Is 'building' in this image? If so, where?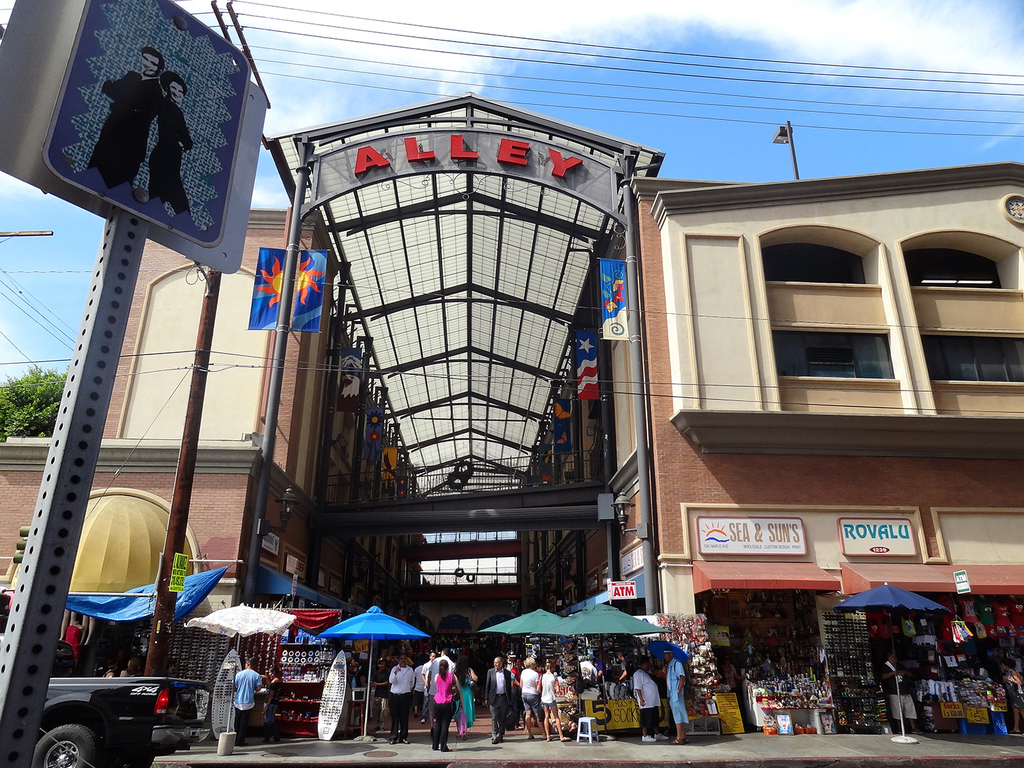
Yes, at {"left": 0, "top": 84, "right": 1023, "bottom": 726}.
